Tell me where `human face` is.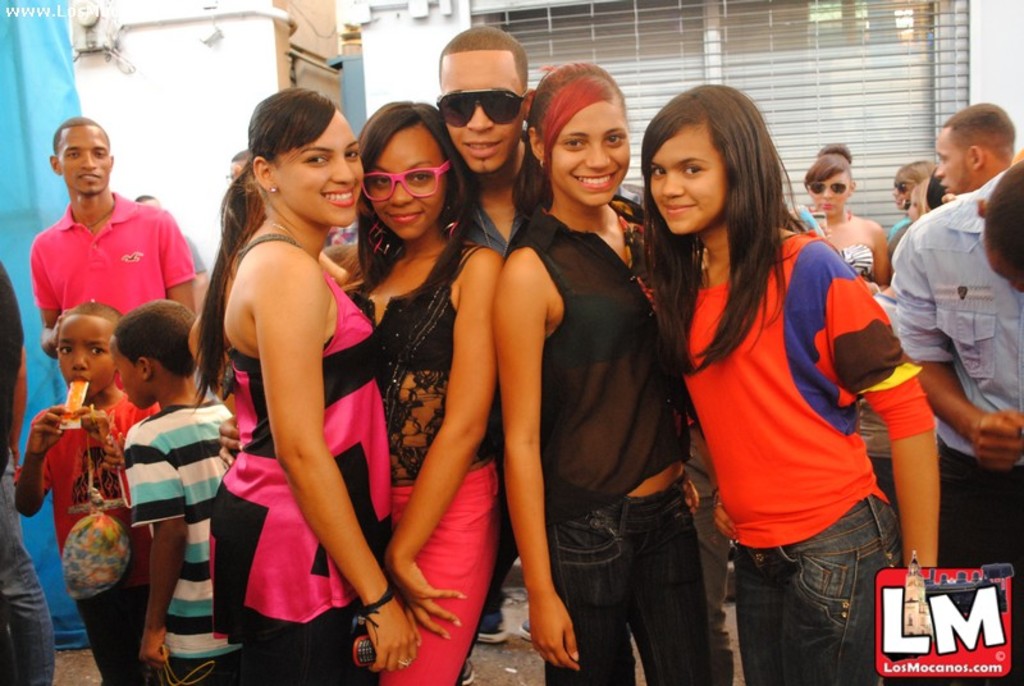
`human face` is at {"left": 58, "top": 319, "right": 113, "bottom": 402}.
